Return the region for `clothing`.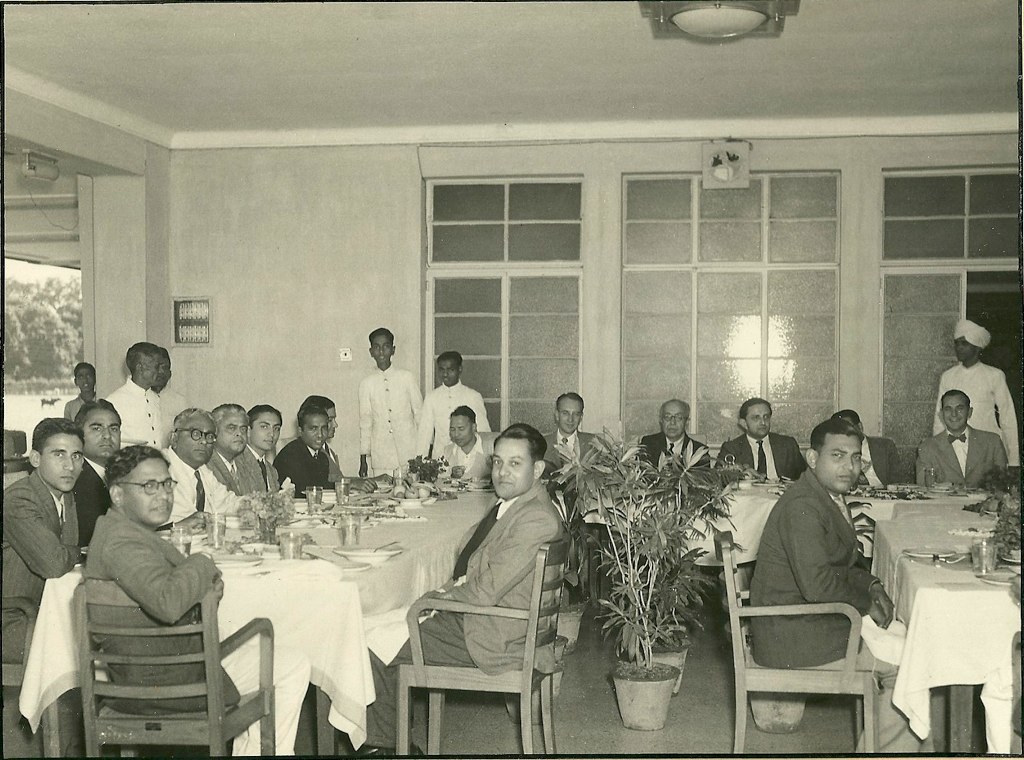
[627, 436, 716, 487].
